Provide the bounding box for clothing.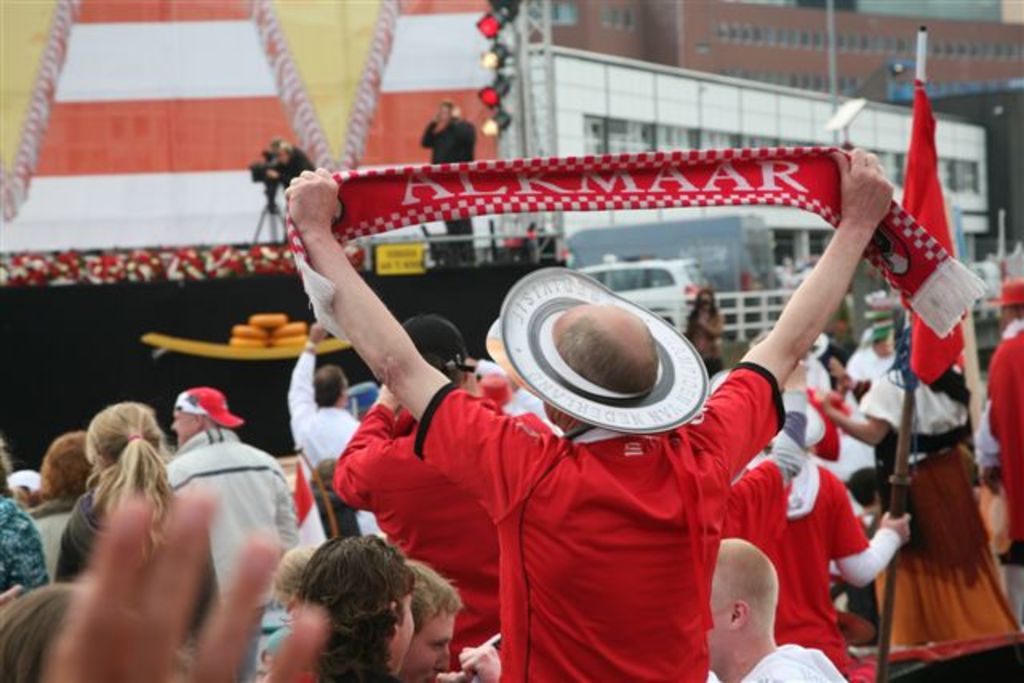
box=[421, 112, 477, 256].
